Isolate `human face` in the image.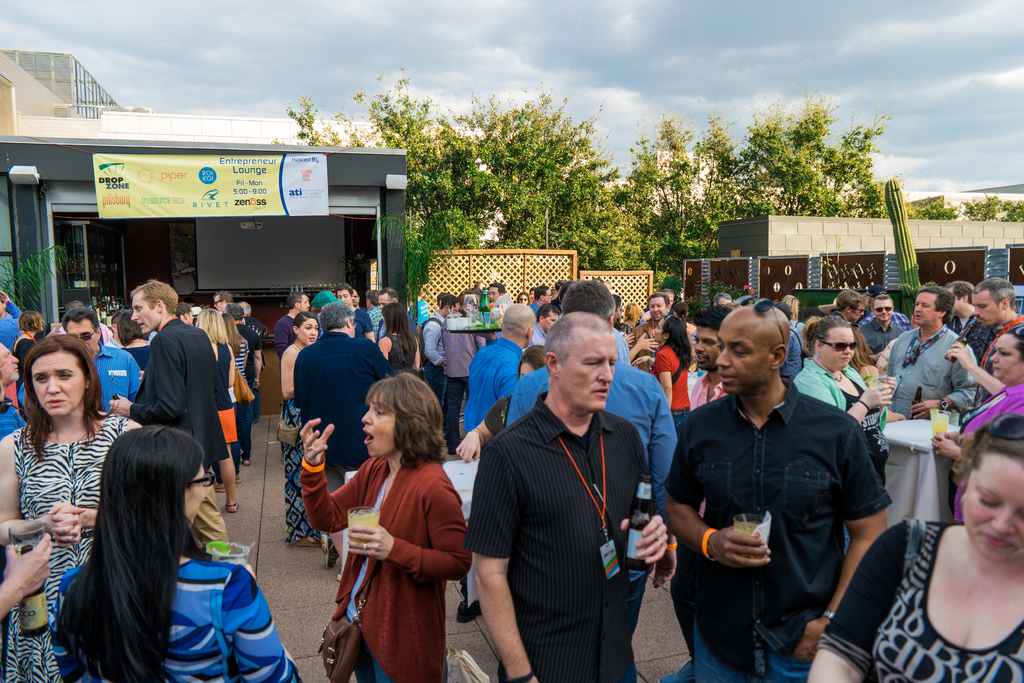
Isolated region: detection(823, 325, 856, 370).
